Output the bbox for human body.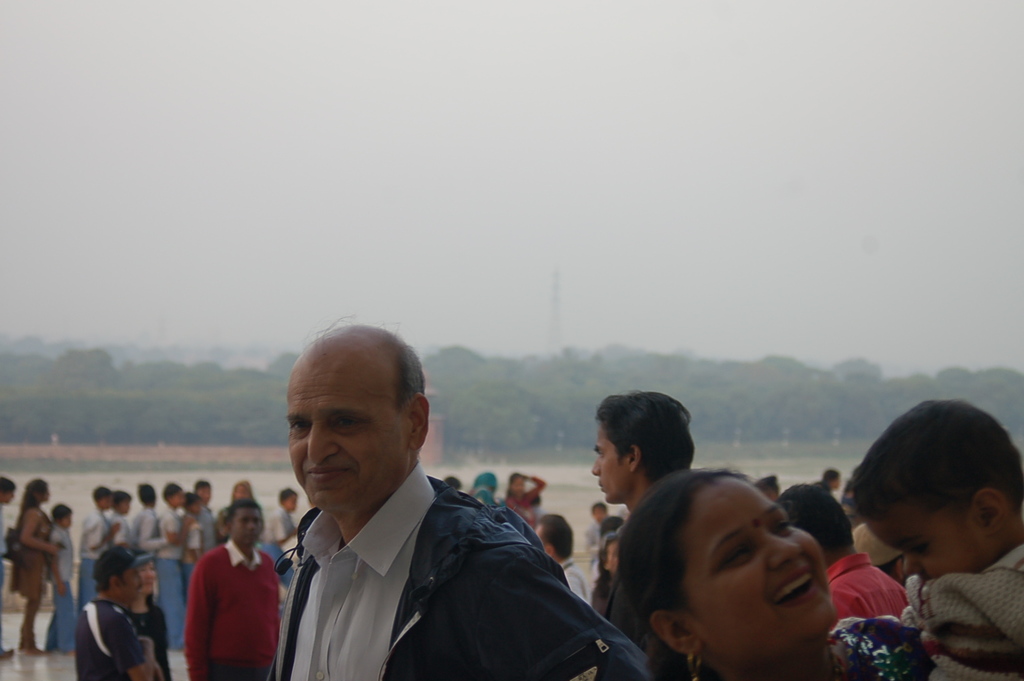
{"x1": 8, "y1": 475, "x2": 59, "y2": 650}.
